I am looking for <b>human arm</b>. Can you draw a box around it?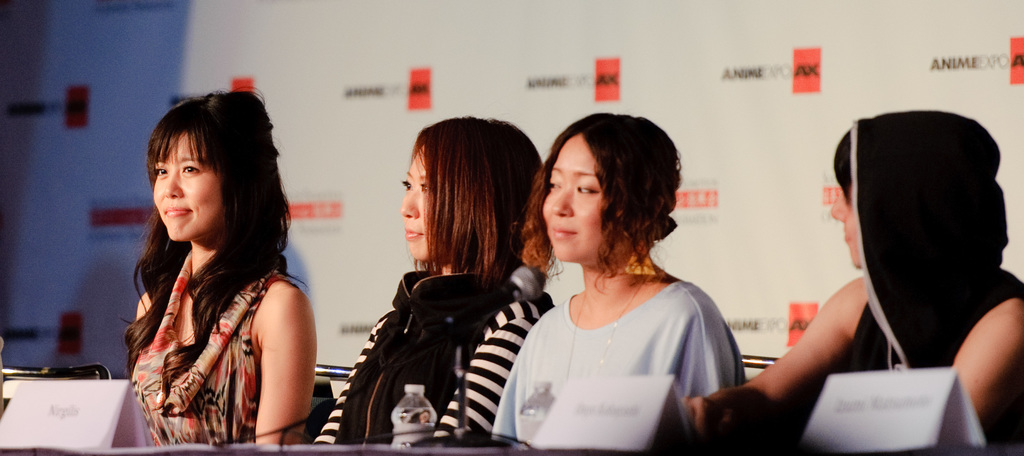
Sure, the bounding box is bbox=(495, 357, 517, 443).
